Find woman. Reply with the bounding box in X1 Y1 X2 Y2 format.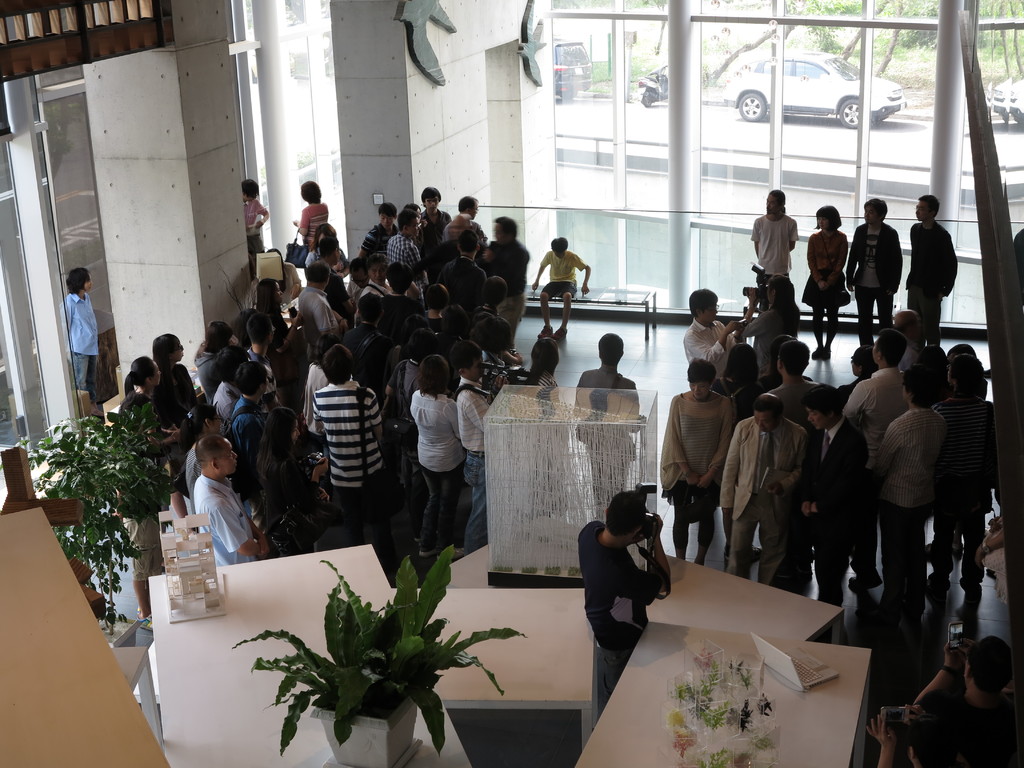
713 342 767 417.
